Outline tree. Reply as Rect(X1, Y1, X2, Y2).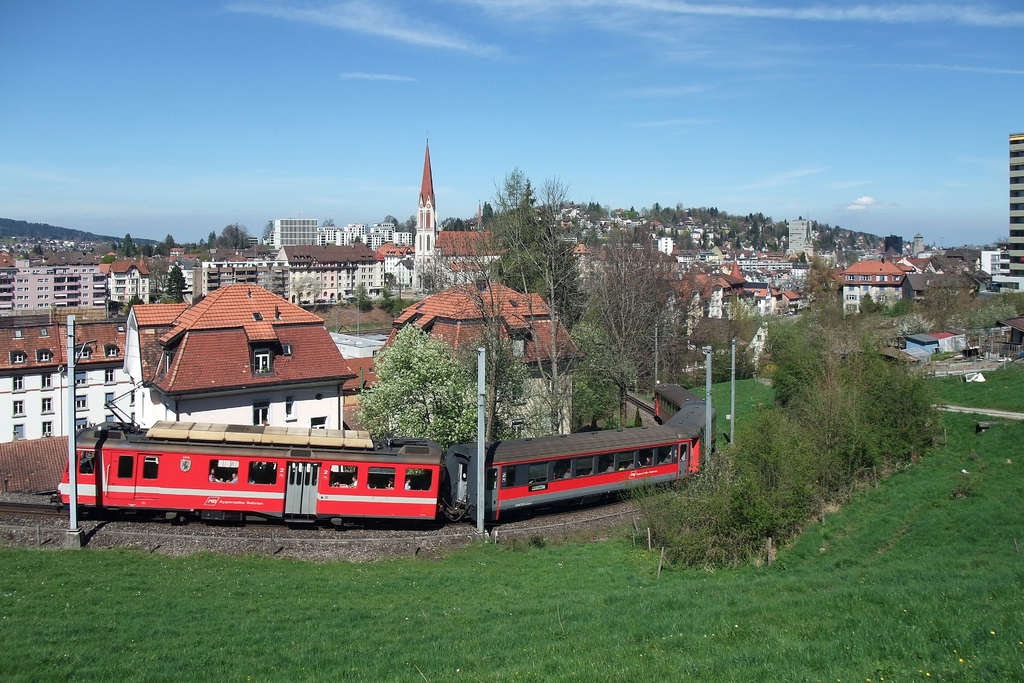
Rect(109, 231, 141, 266).
